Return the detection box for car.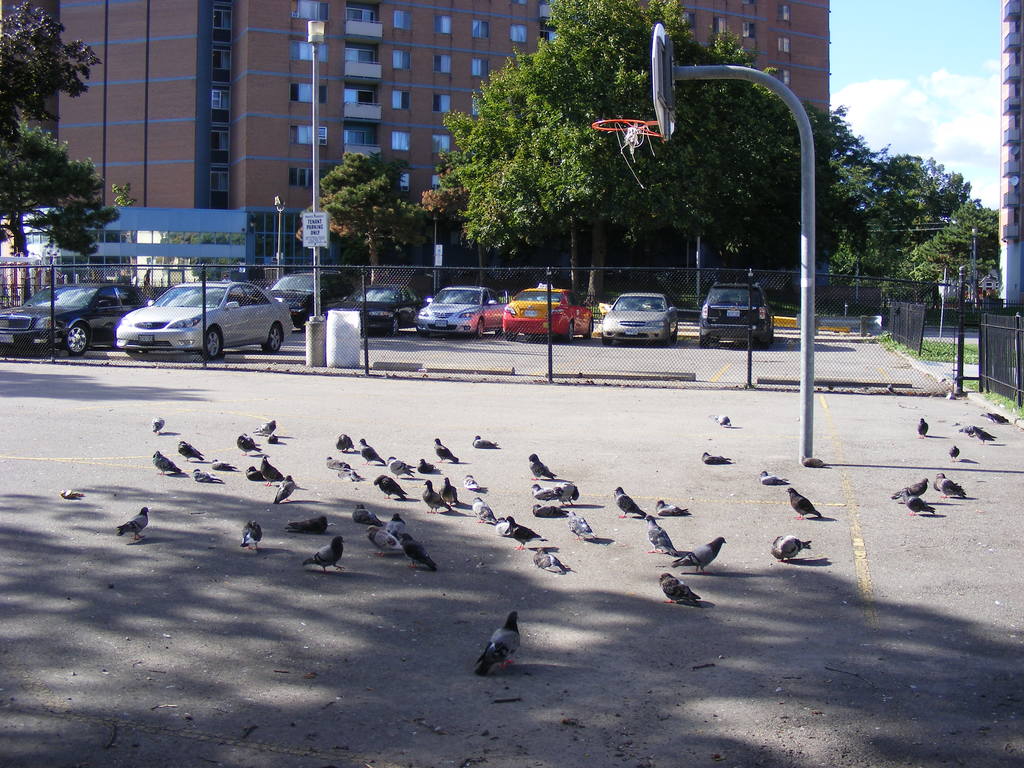
495:280:595:332.
